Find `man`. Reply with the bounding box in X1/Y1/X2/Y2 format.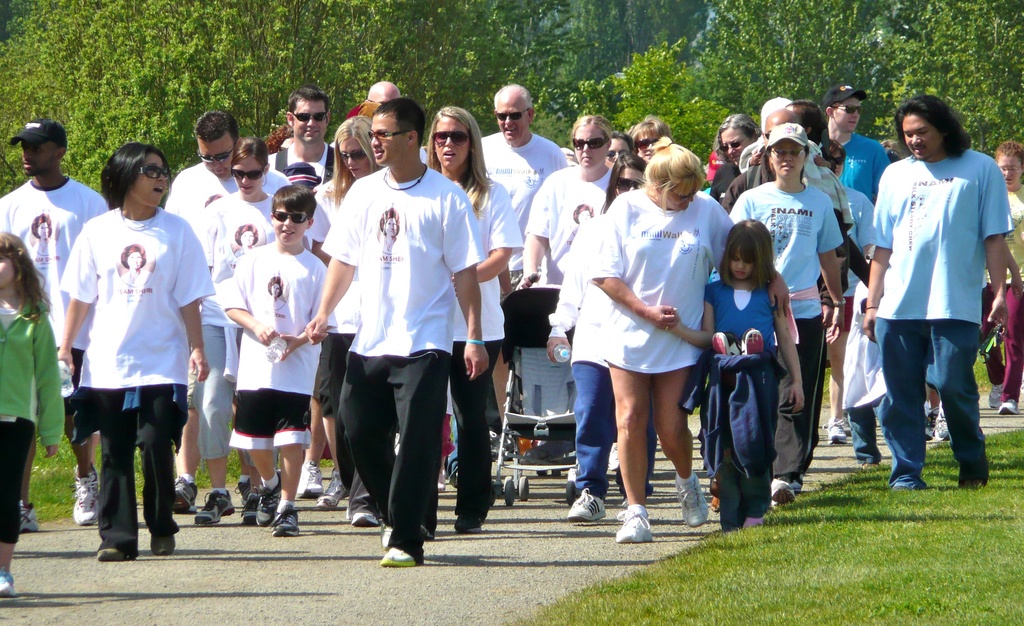
163/112/292/517.
